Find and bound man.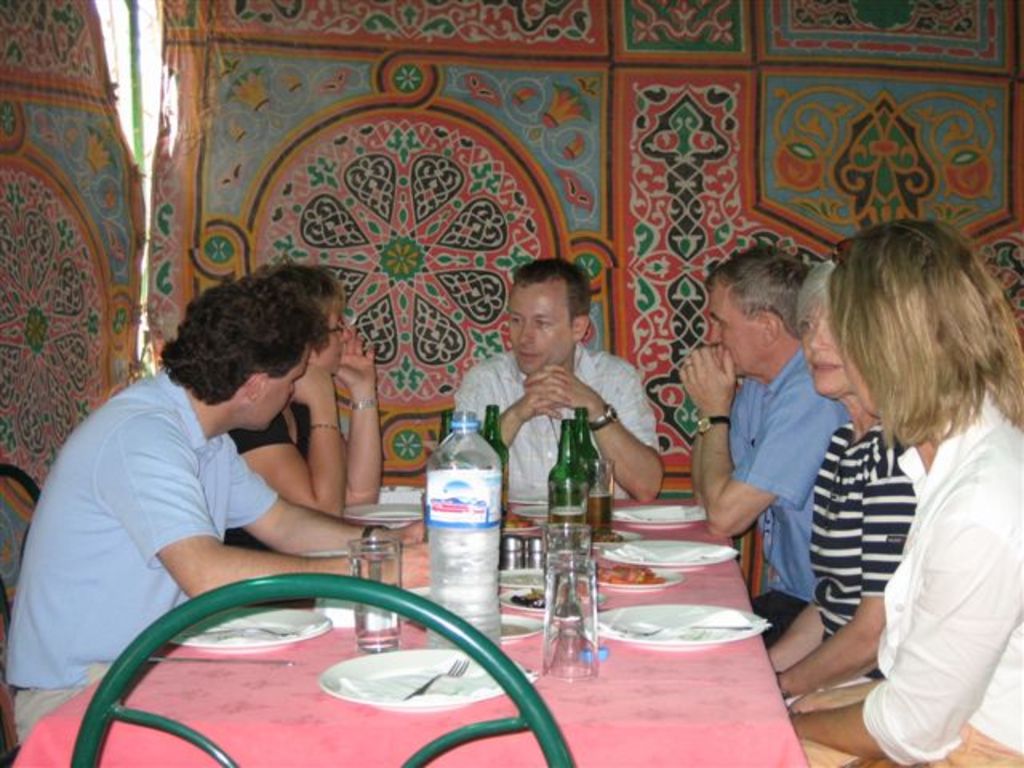
Bound: {"x1": 675, "y1": 240, "x2": 856, "y2": 650}.
